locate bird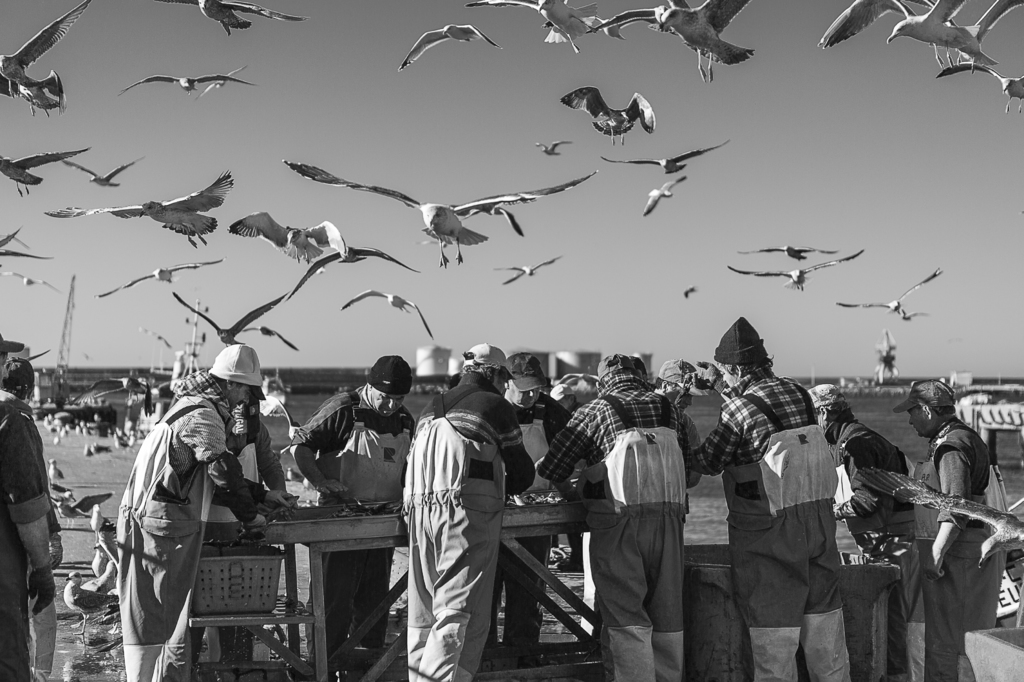
233/324/300/358
